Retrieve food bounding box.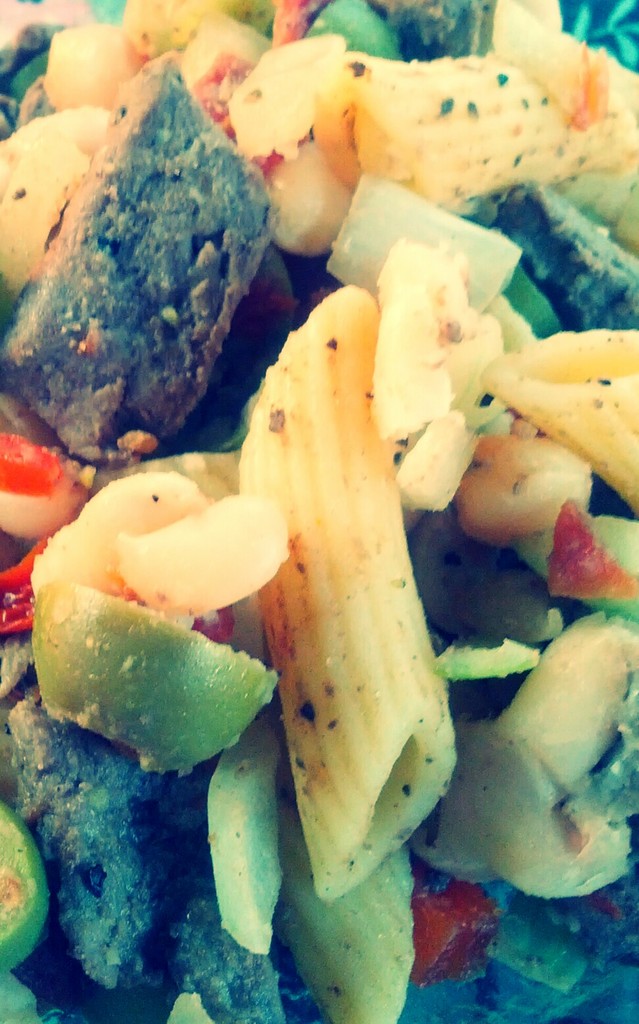
Bounding box: [0, 0, 638, 1023].
